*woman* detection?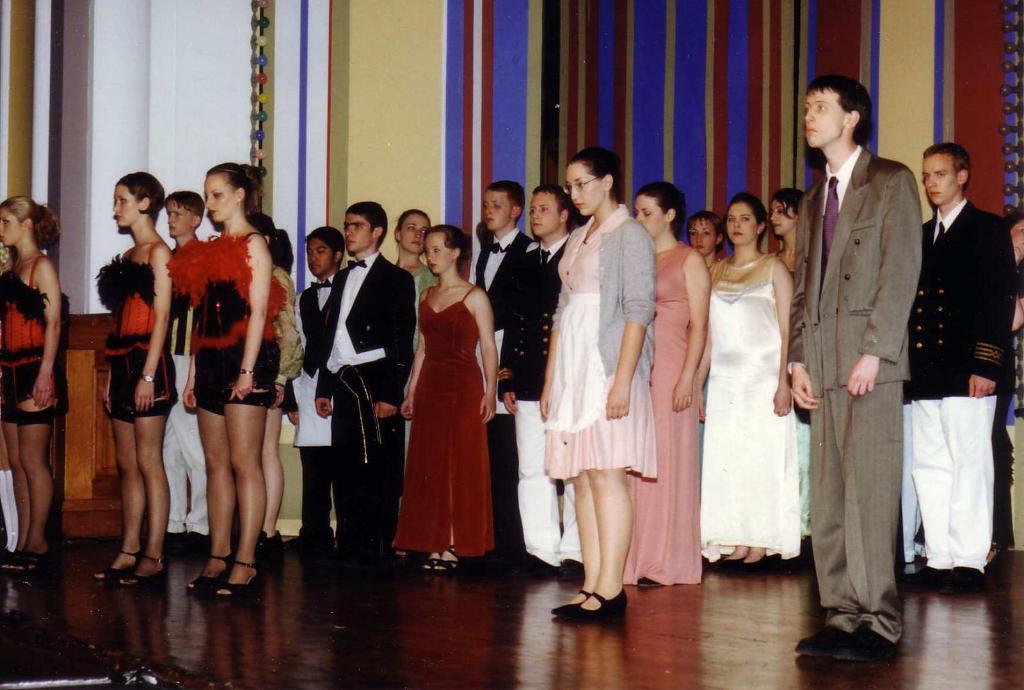
BBox(762, 182, 806, 287)
